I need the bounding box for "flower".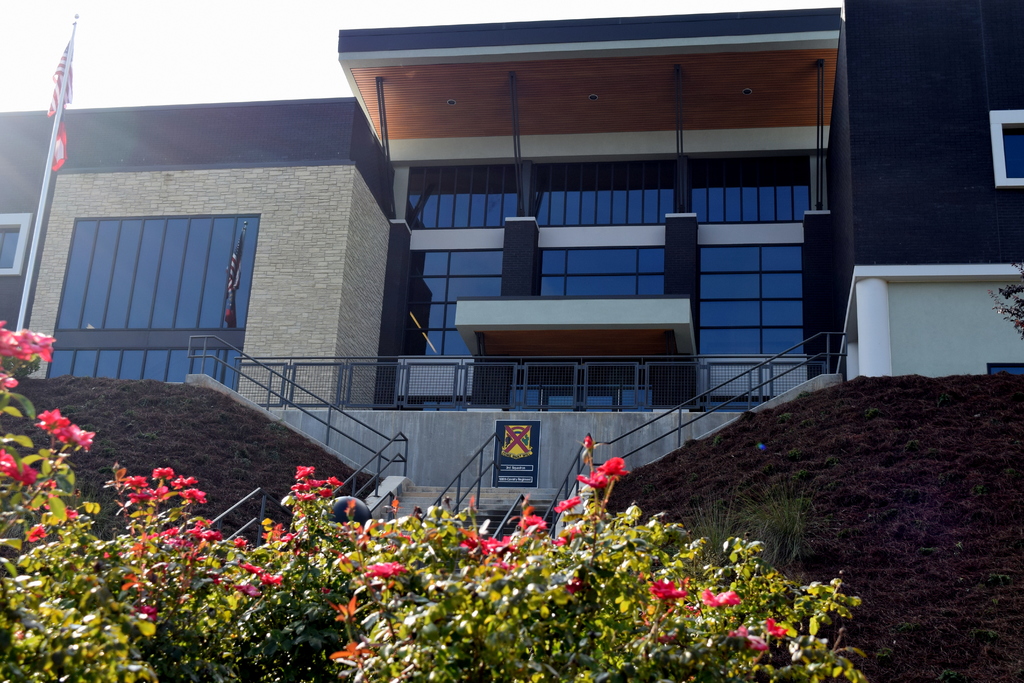
Here it is: 69/427/98/450.
